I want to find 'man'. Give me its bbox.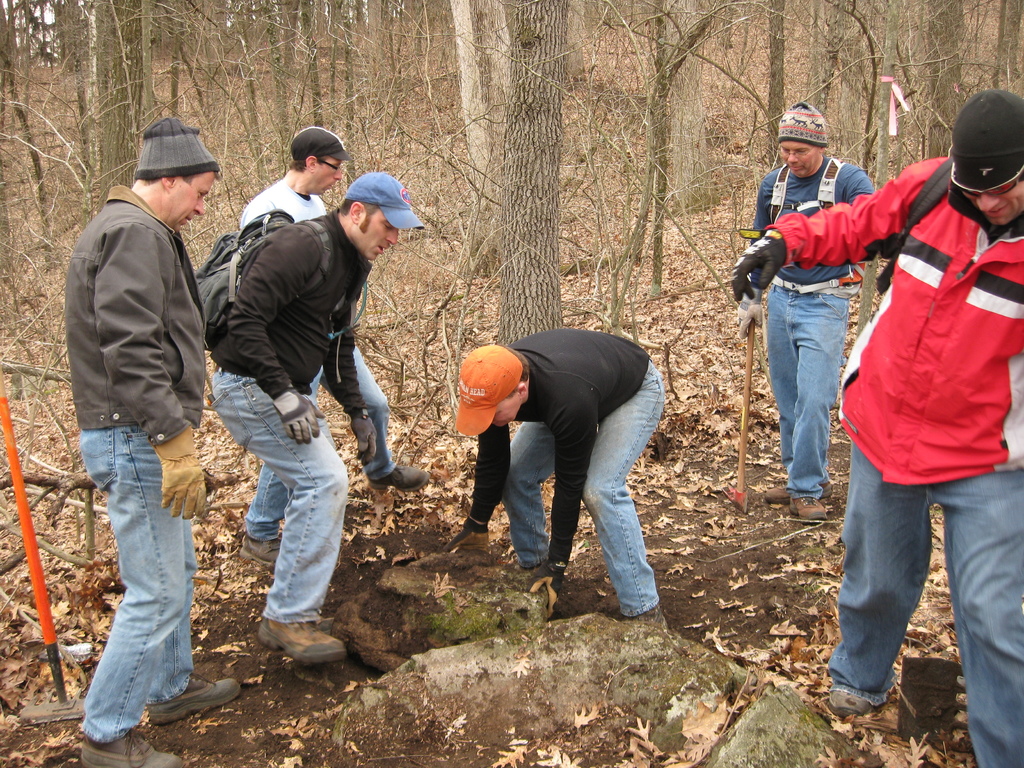
left=240, top=127, right=429, bottom=570.
